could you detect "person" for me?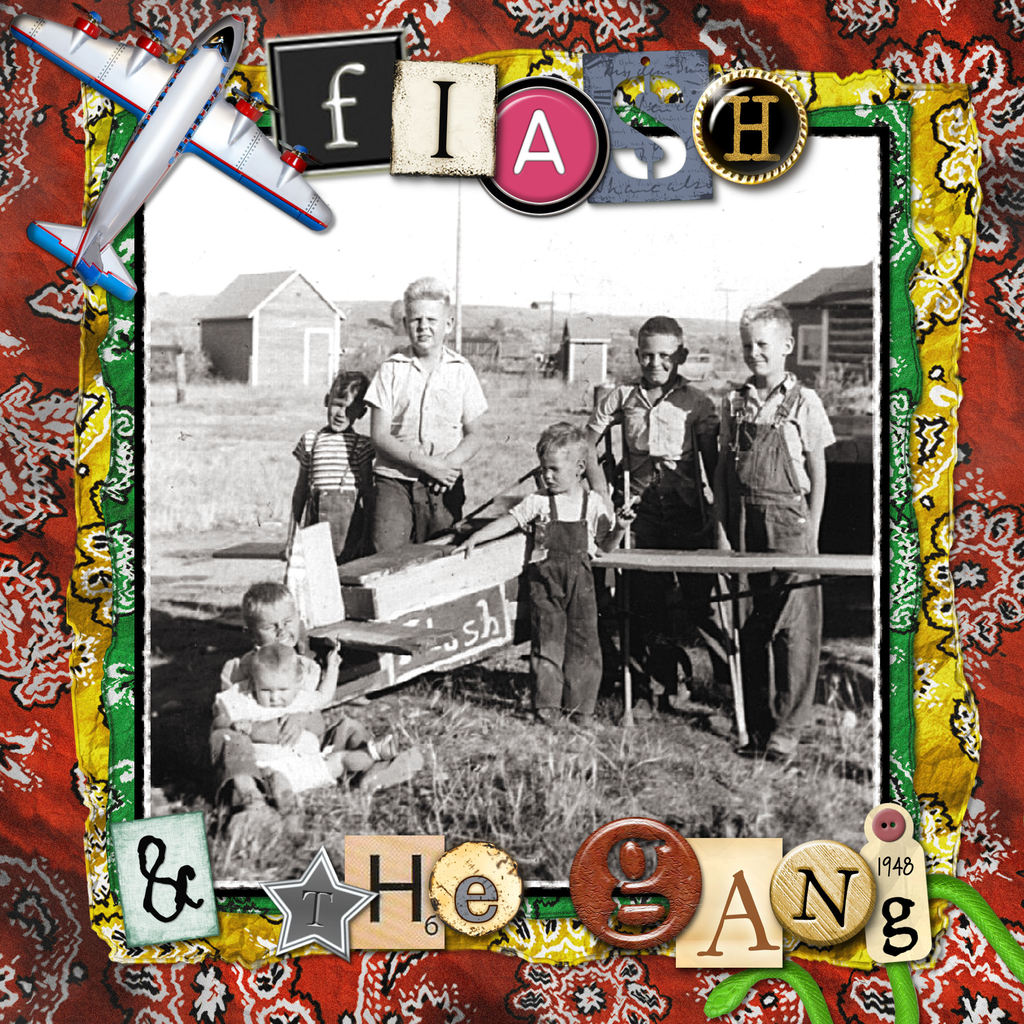
Detection result: bbox=(215, 586, 390, 750).
